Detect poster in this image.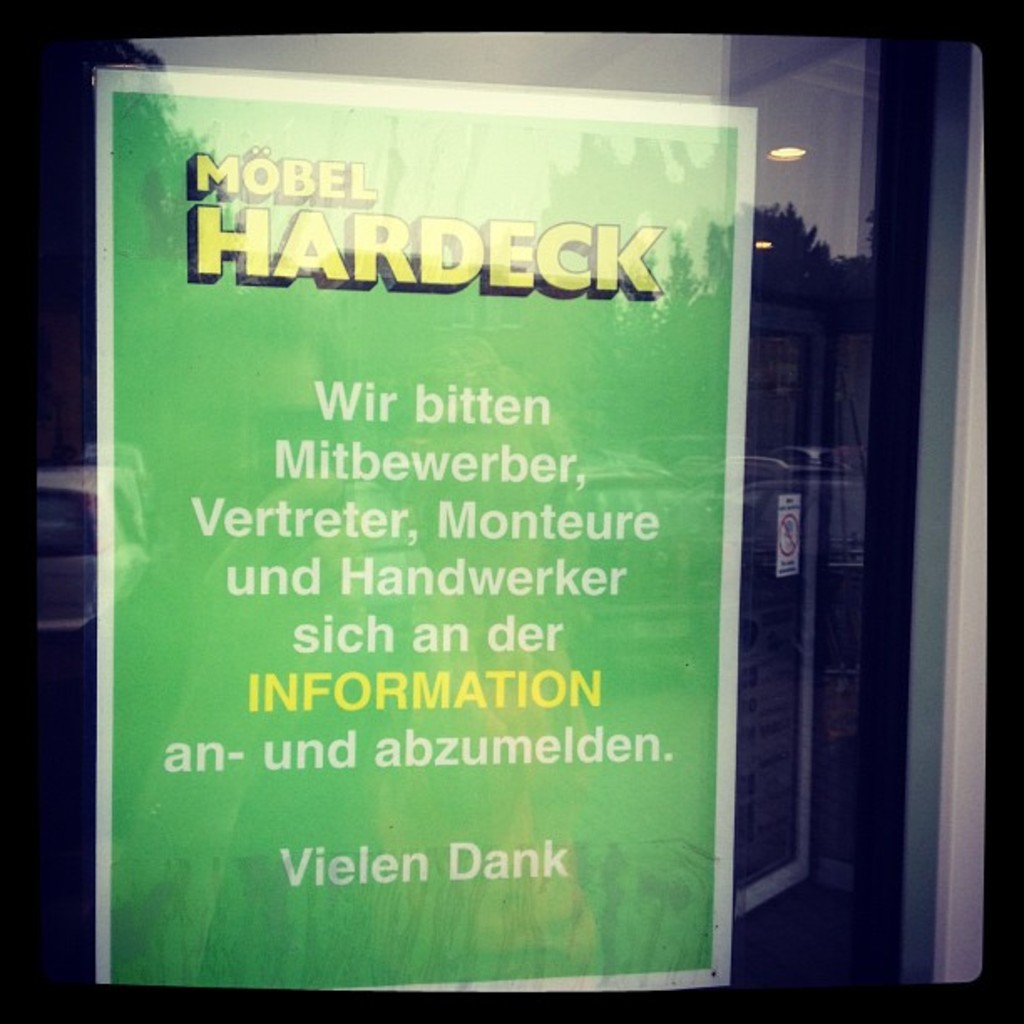
Detection: (x1=102, y1=67, x2=731, y2=989).
